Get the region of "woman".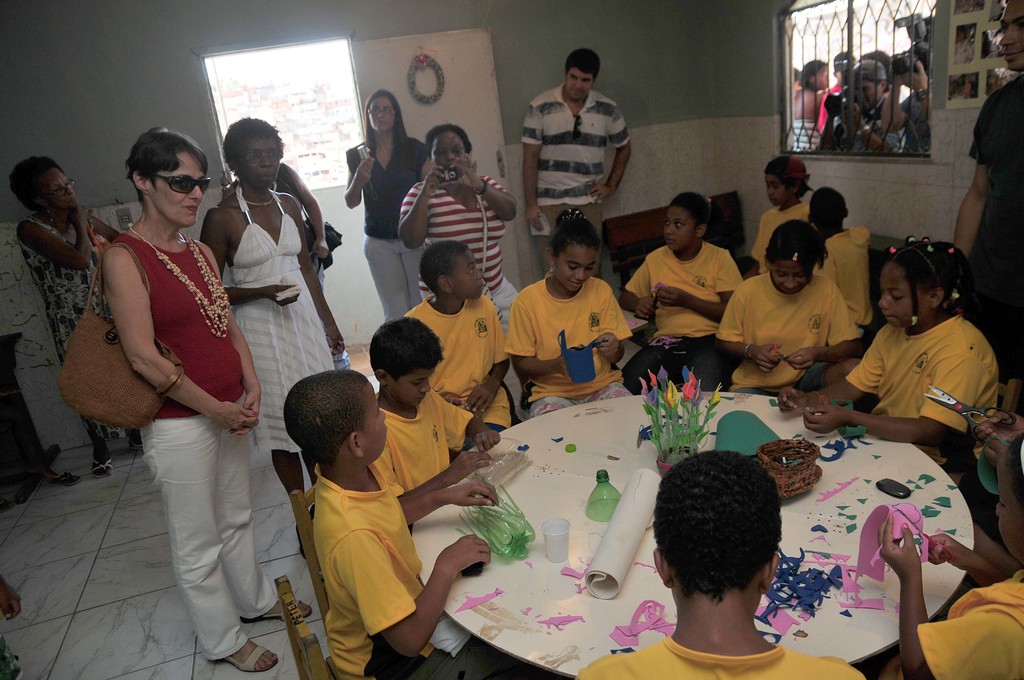
BBox(394, 124, 518, 349).
